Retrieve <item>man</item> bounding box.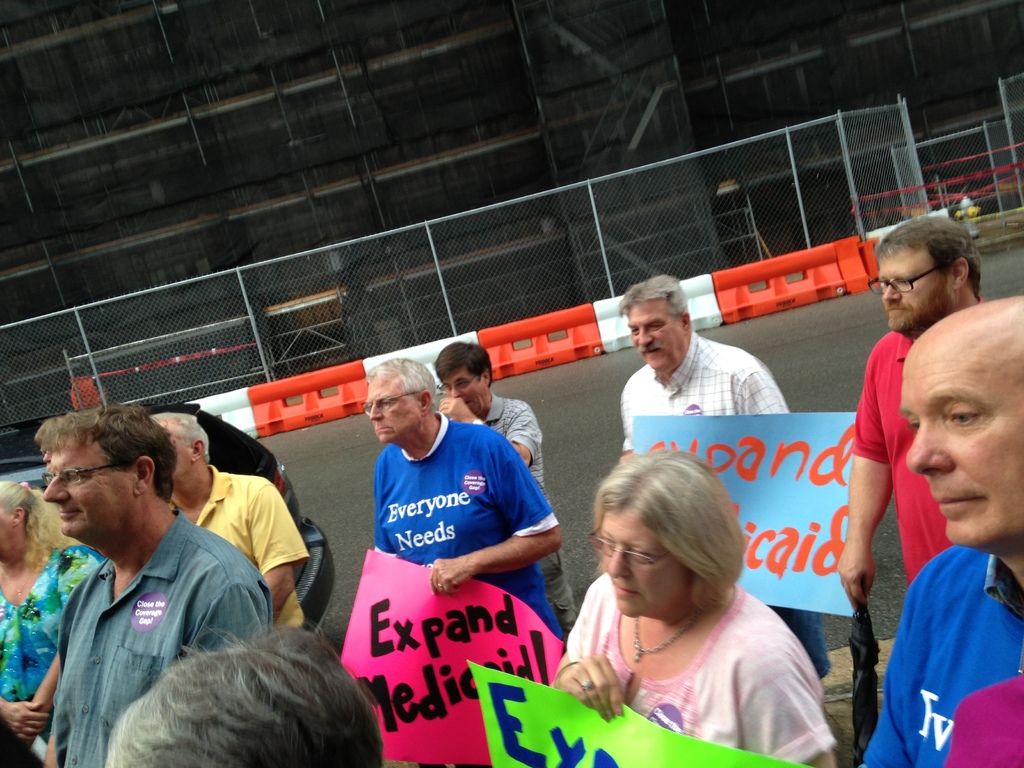
Bounding box: locate(852, 296, 1023, 767).
